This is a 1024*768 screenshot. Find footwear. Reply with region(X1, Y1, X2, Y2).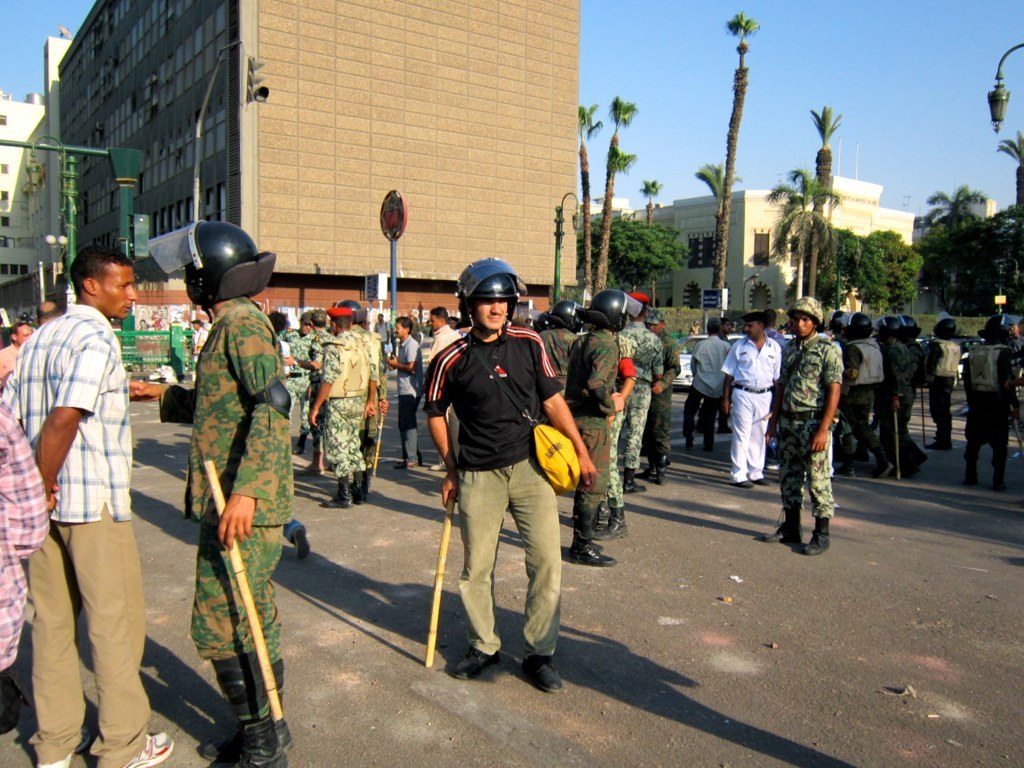
region(735, 479, 753, 494).
